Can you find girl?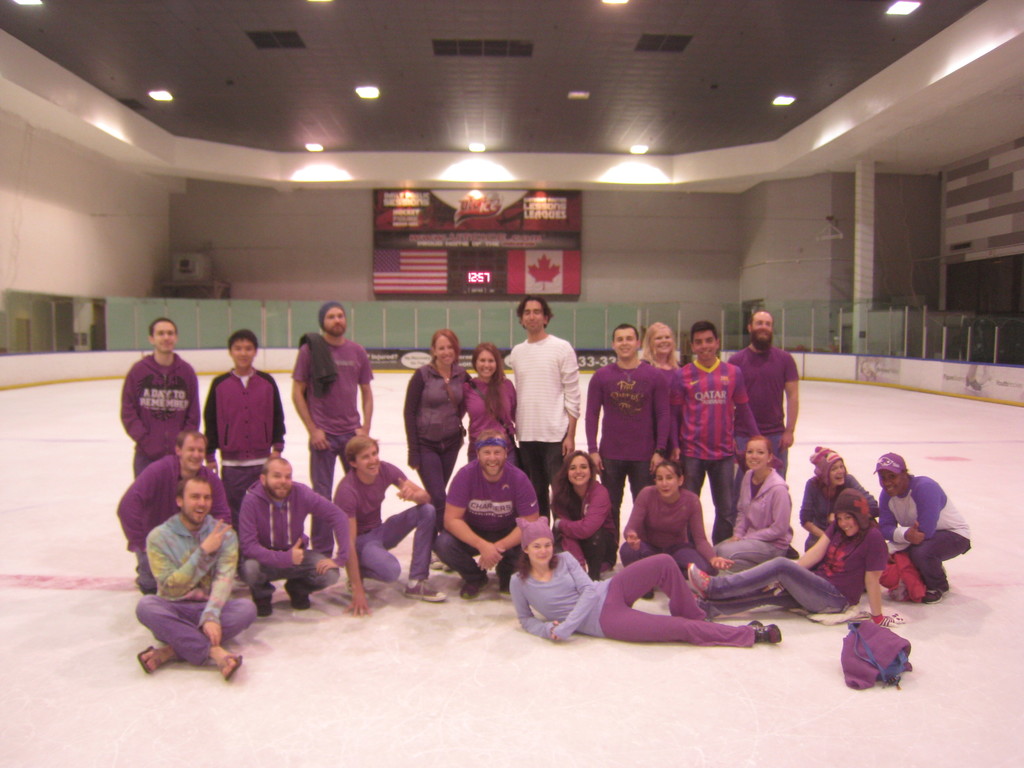
Yes, bounding box: pyautogui.locateOnScreen(463, 334, 518, 464).
